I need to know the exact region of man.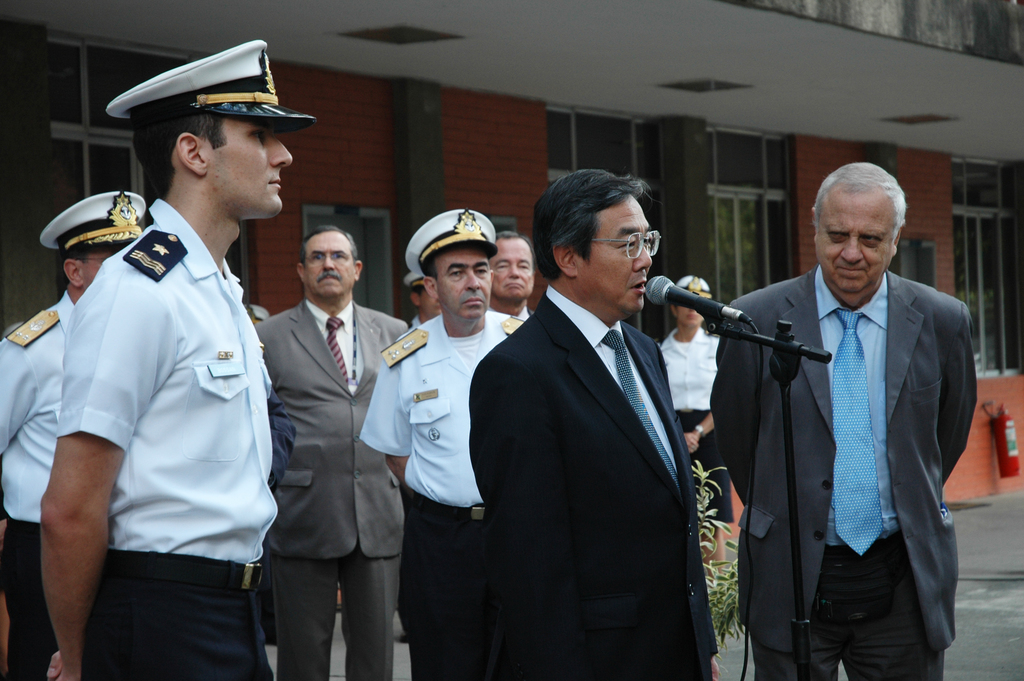
Region: (47, 37, 316, 680).
